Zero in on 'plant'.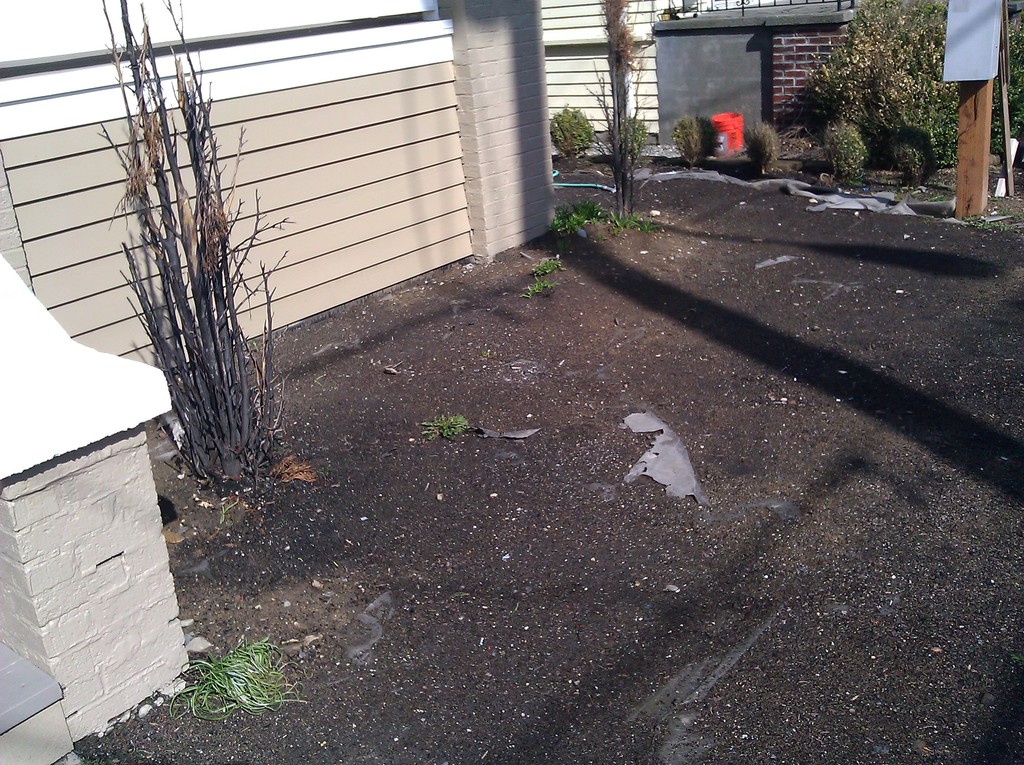
Zeroed in: (526, 254, 561, 282).
